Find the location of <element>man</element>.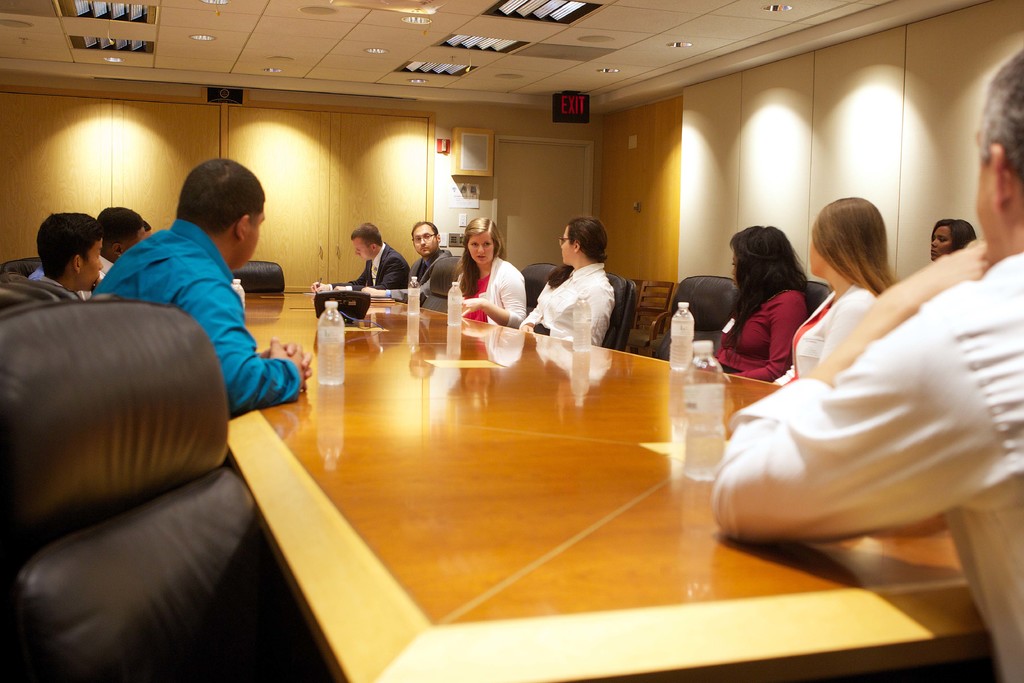
Location: Rect(712, 43, 1023, 682).
